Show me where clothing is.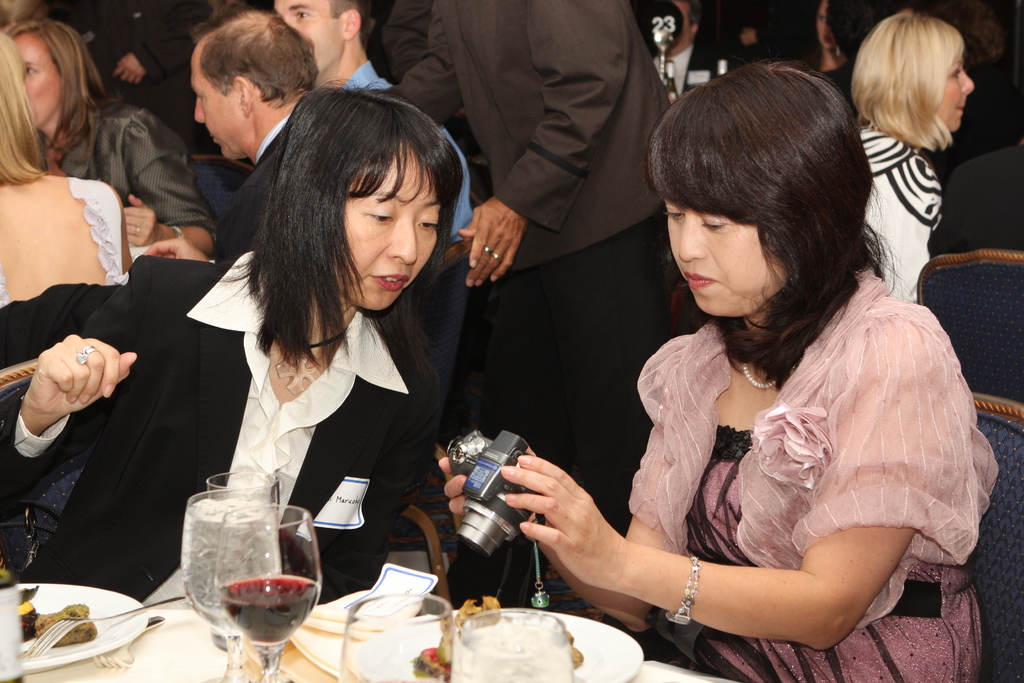
clothing is at detection(343, 59, 470, 247).
